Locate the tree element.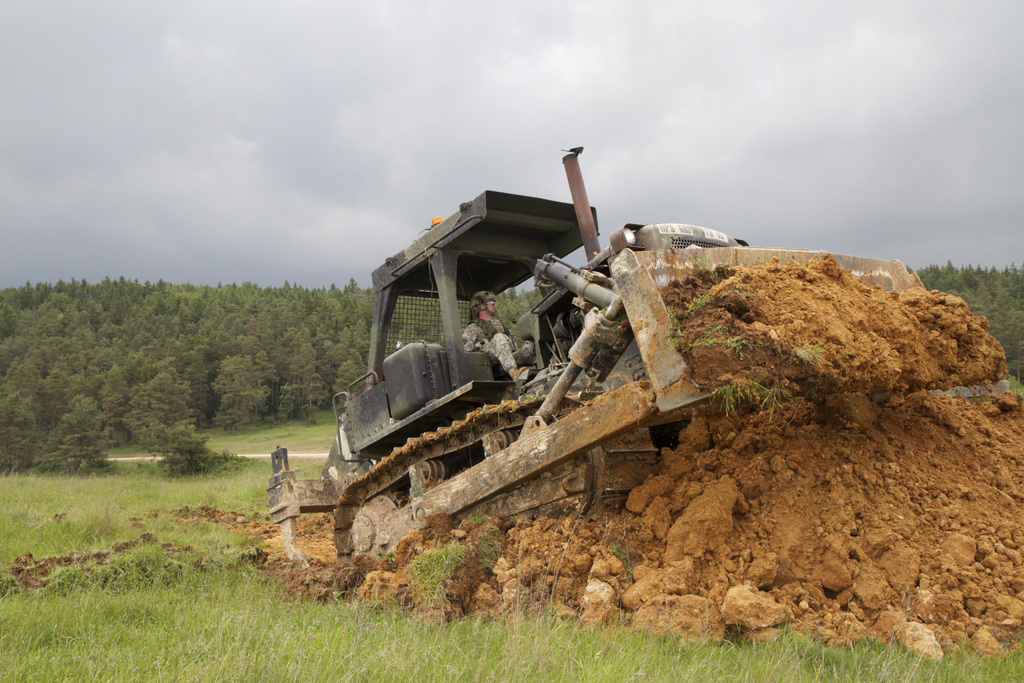
Element bbox: <box>124,370,195,448</box>.
